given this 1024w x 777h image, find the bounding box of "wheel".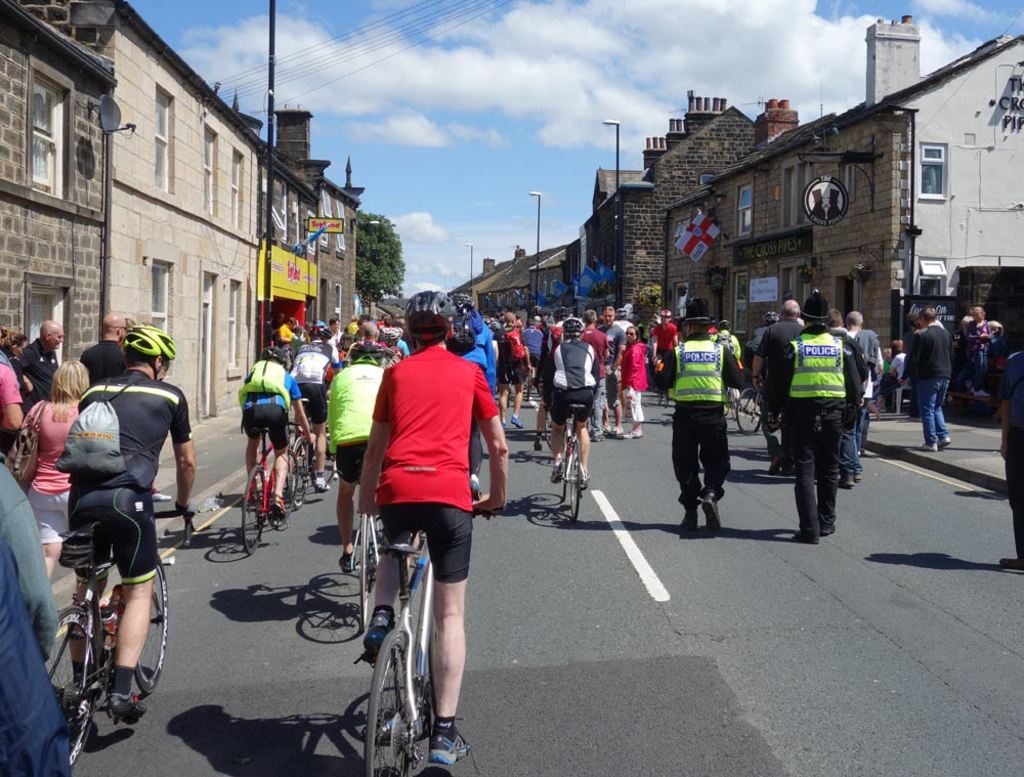
detection(292, 436, 308, 506).
